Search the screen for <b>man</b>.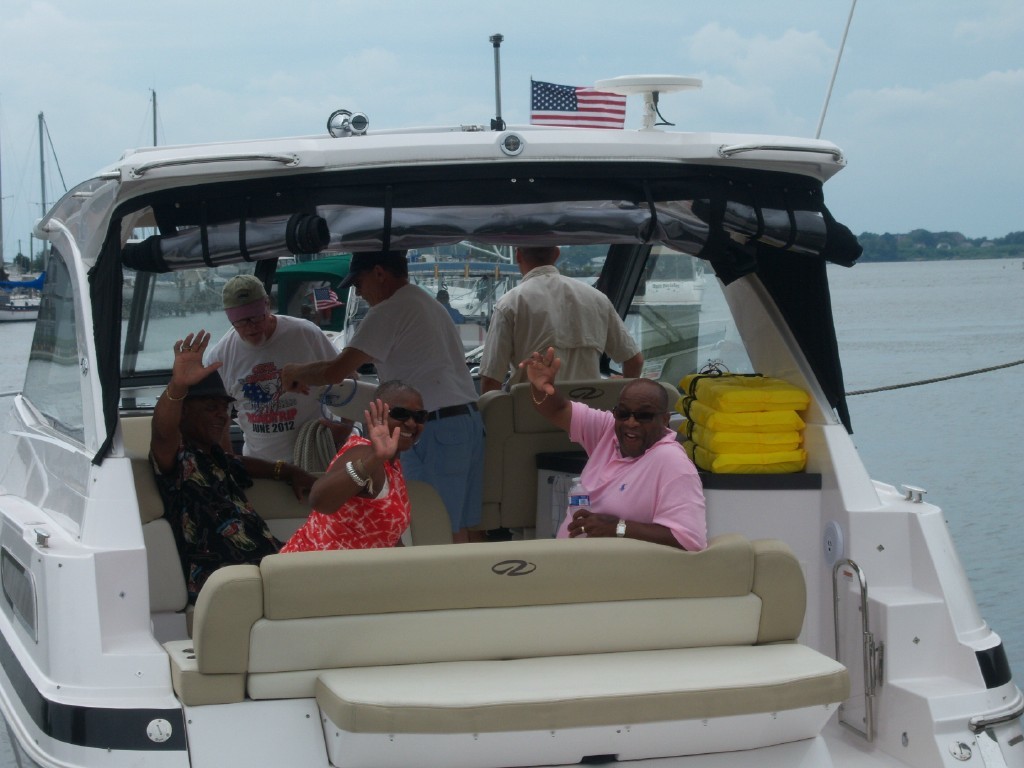
Found at x1=478, y1=247, x2=646, y2=385.
